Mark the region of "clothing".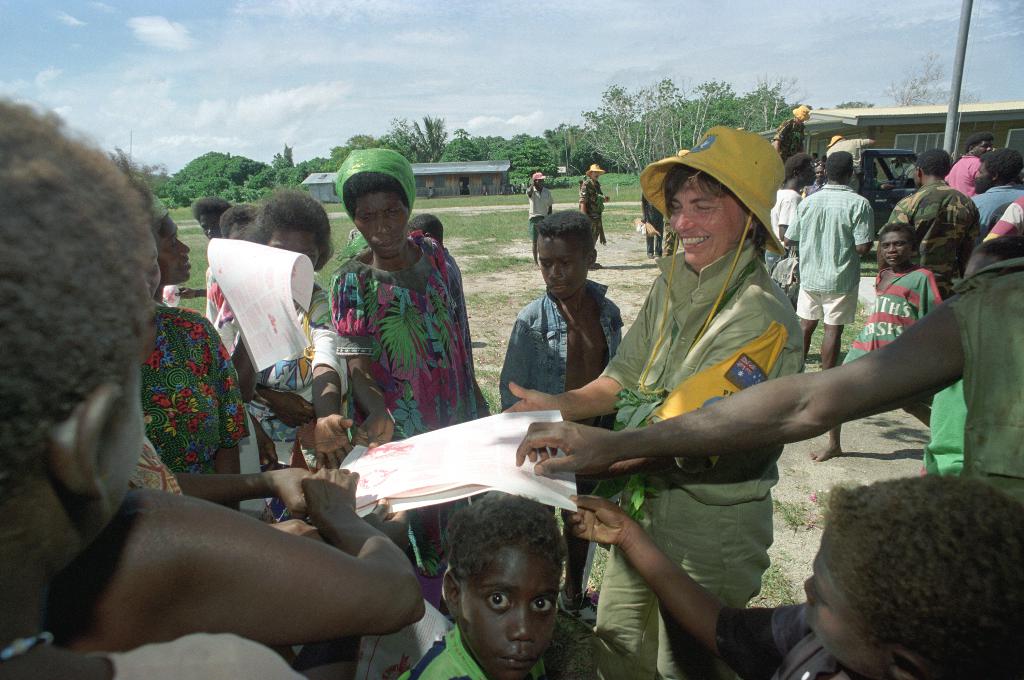
Region: 500 274 635 498.
